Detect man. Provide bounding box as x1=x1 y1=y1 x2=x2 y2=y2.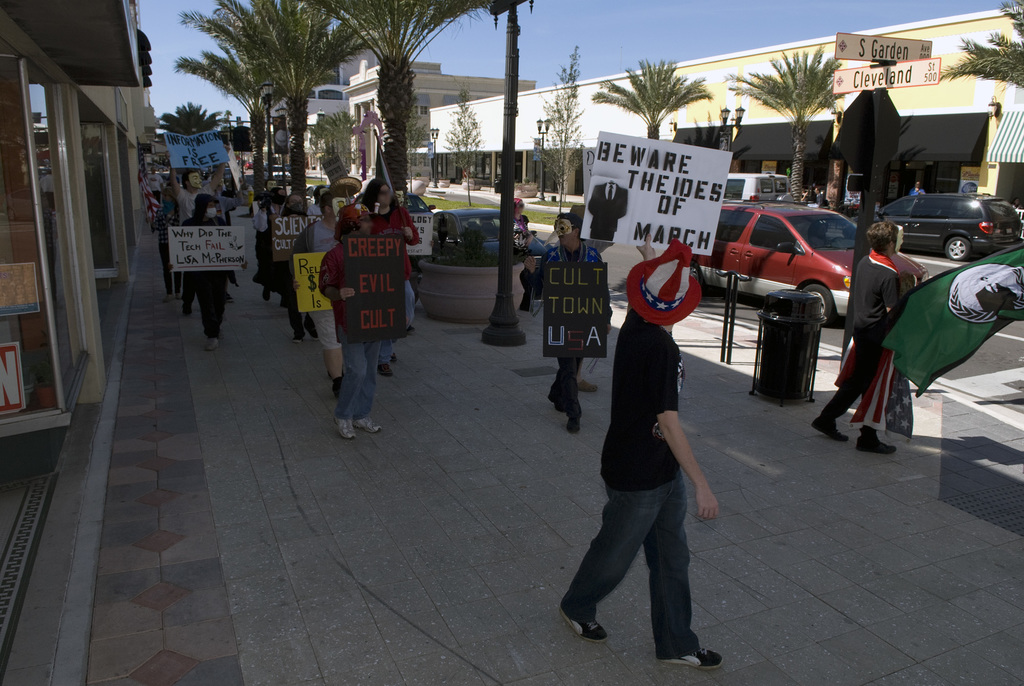
x1=561 y1=247 x2=732 y2=659.
